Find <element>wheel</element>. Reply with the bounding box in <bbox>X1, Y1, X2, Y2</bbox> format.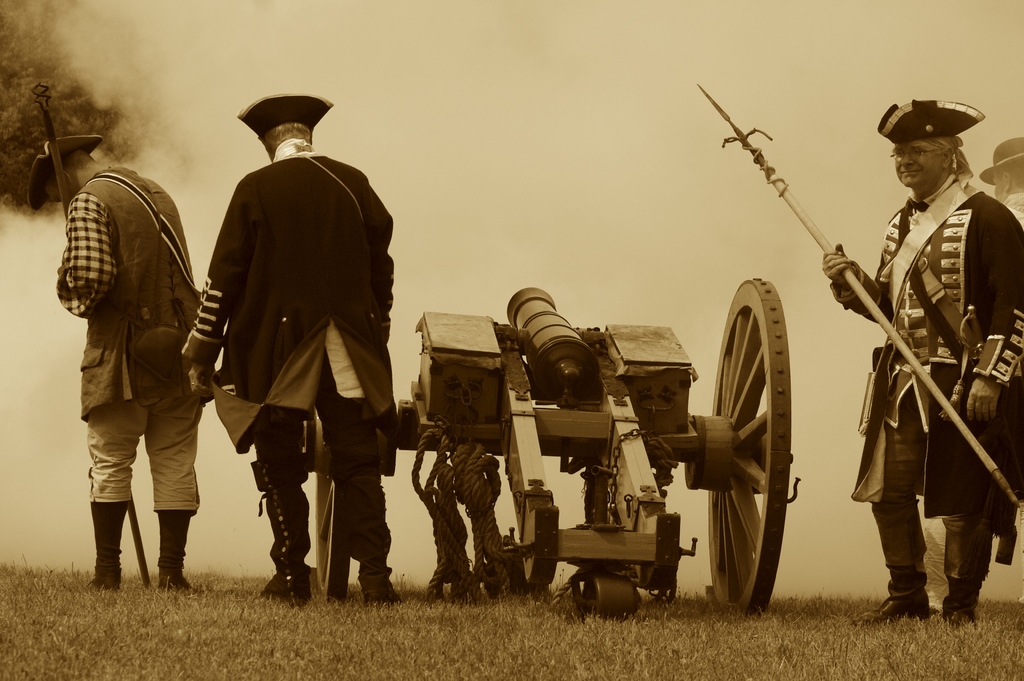
<bbox>705, 272, 804, 598</bbox>.
